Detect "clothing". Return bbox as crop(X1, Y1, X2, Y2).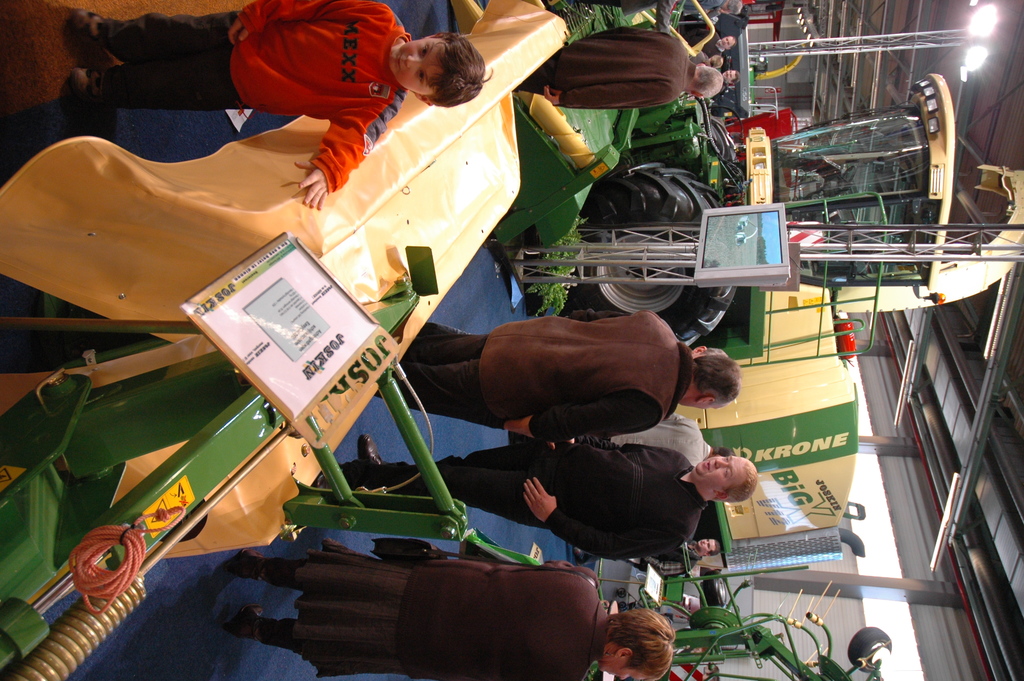
crop(93, 0, 406, 195).
